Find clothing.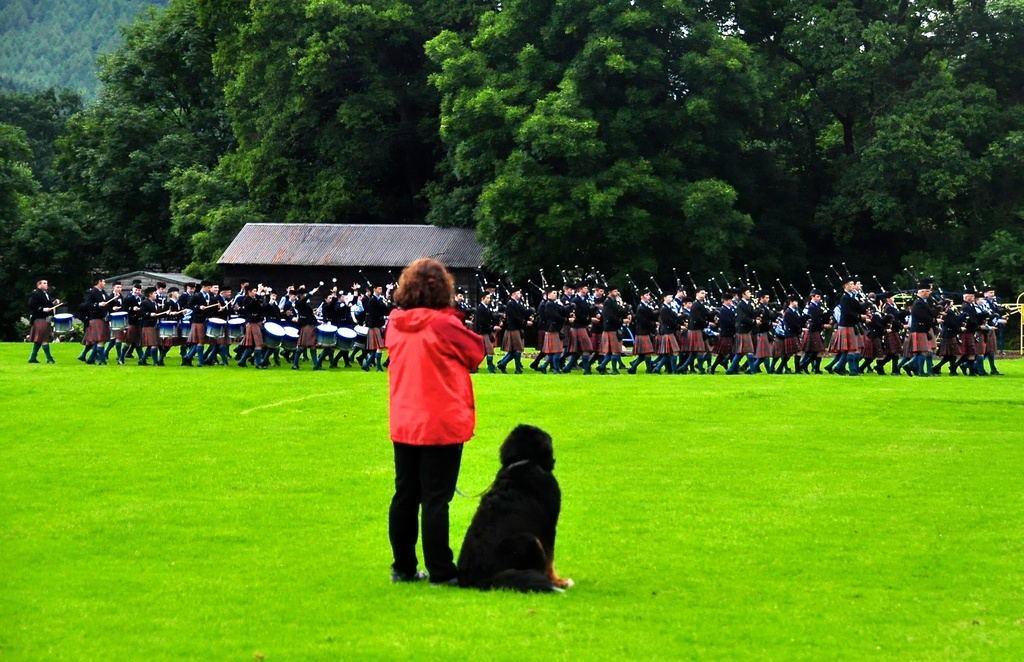
region(22, 289, 55, 351).
